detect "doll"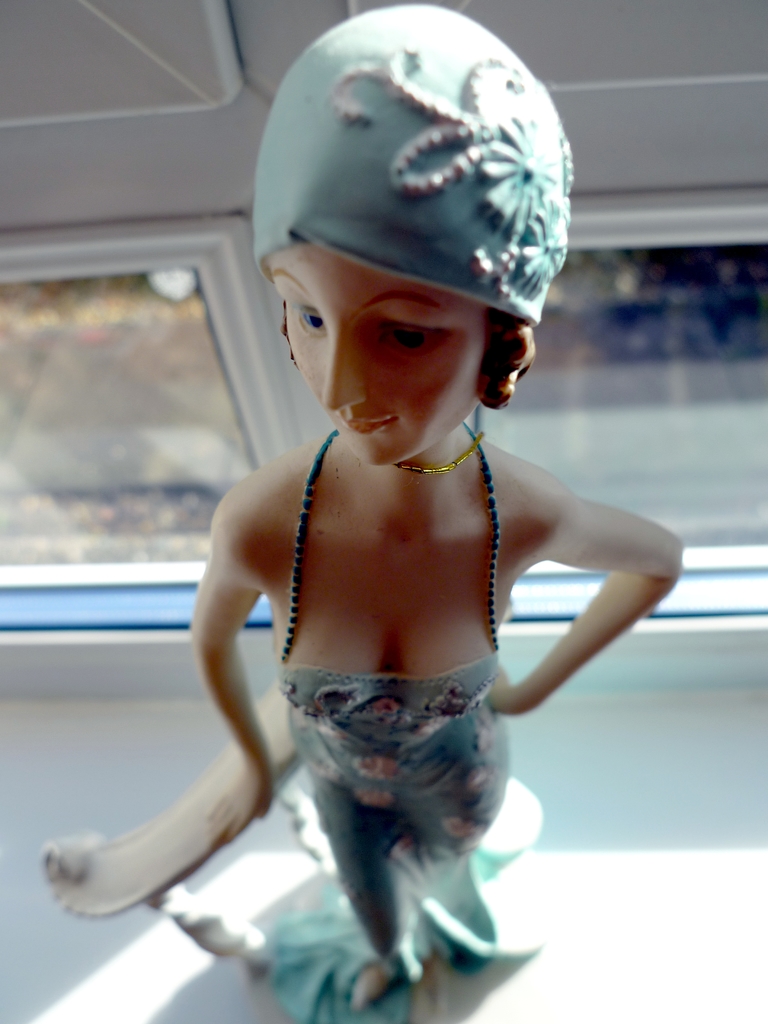
50 0 689 1021
